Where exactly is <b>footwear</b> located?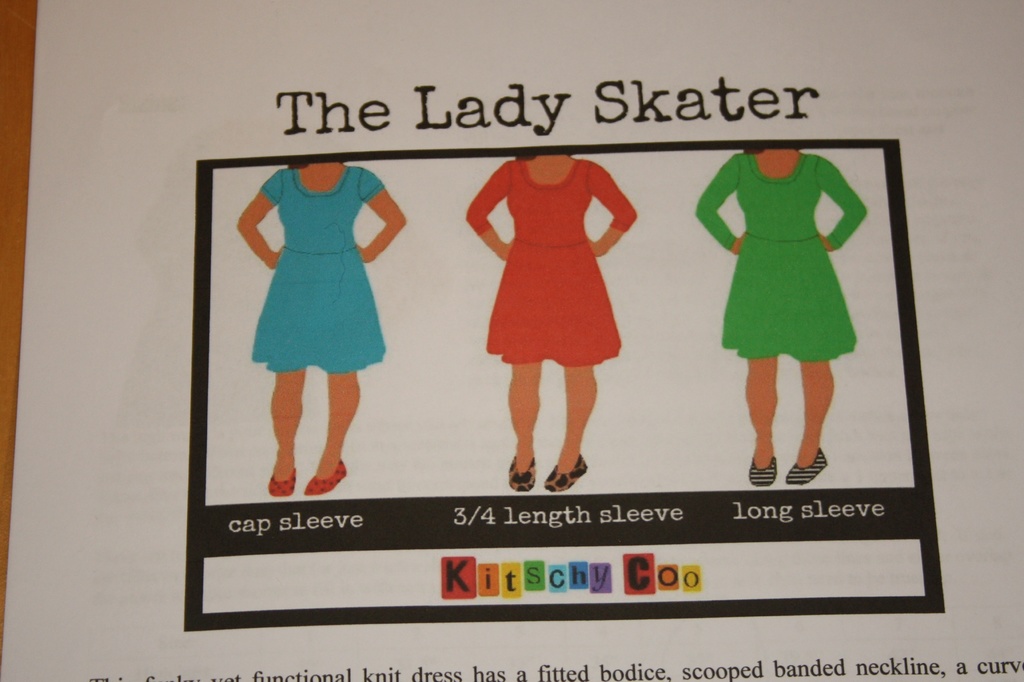
Its bounding box is (left=749, top=457, right=777, bottom=486).
